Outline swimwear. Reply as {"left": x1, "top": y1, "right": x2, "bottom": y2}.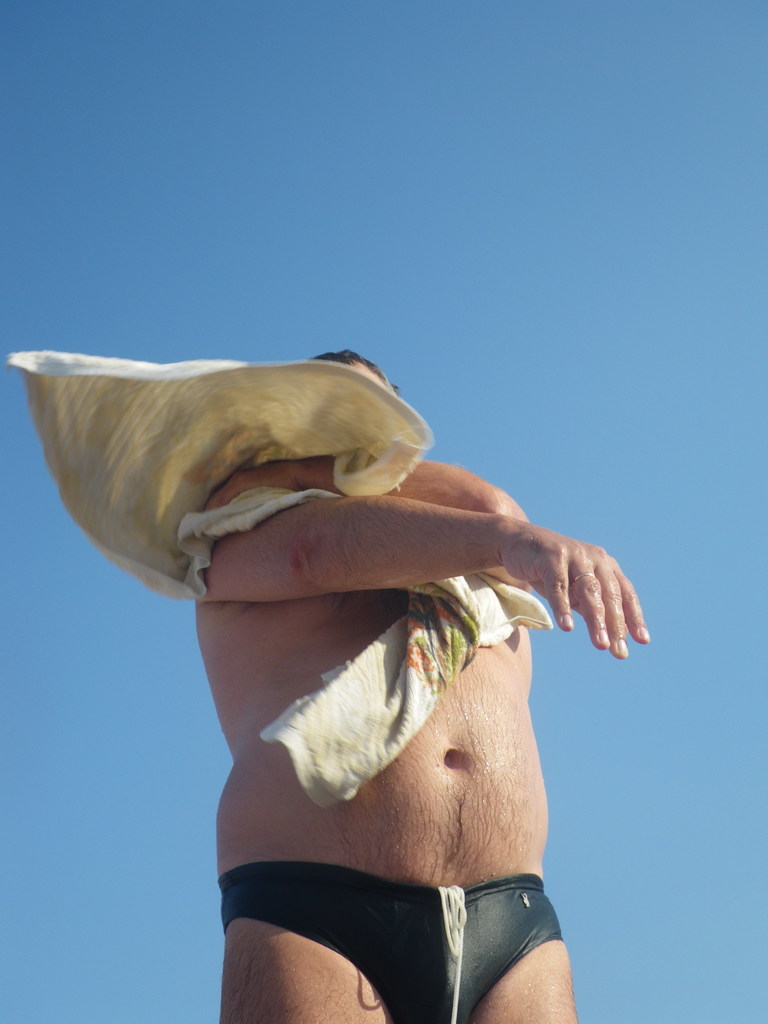
{"left": 204, "top": 860, "right": 566, "bottom": 1023}.
